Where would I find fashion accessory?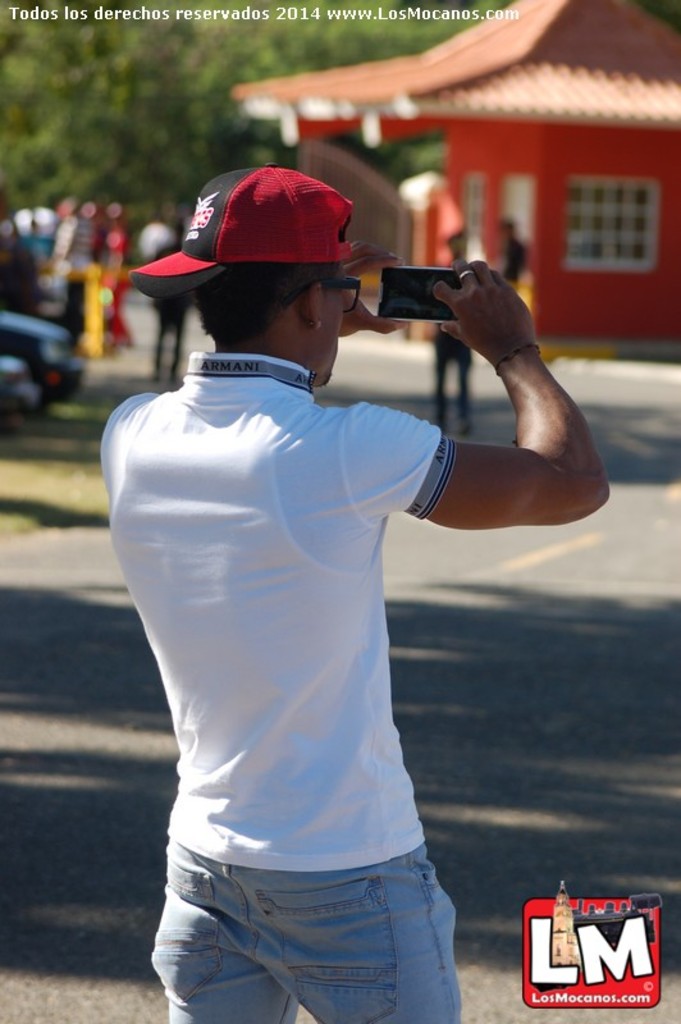
At [494,337,545,378].
